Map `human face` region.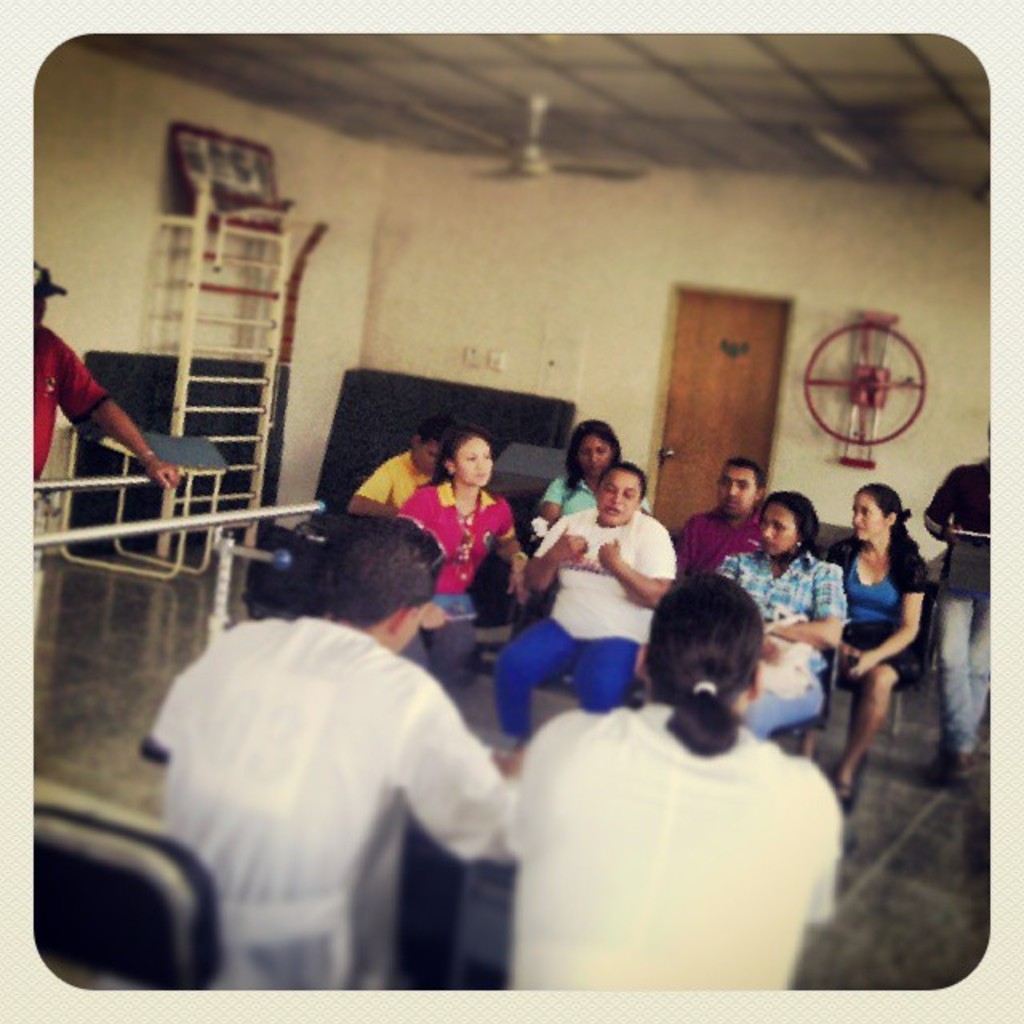
Mapped to (853,494,888,539).
